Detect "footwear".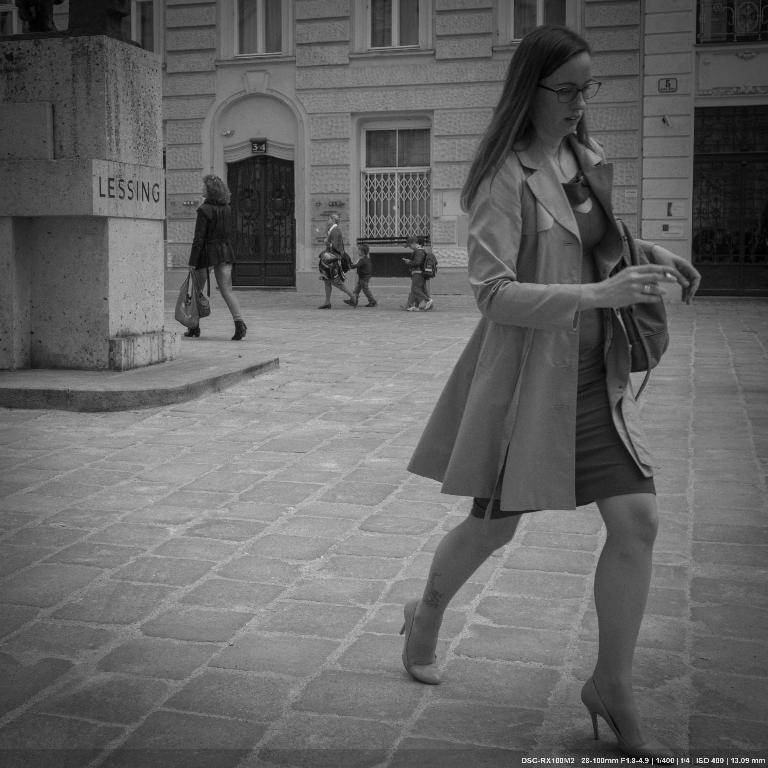
Detected at <region>364, 296, 377, 309</region>.
